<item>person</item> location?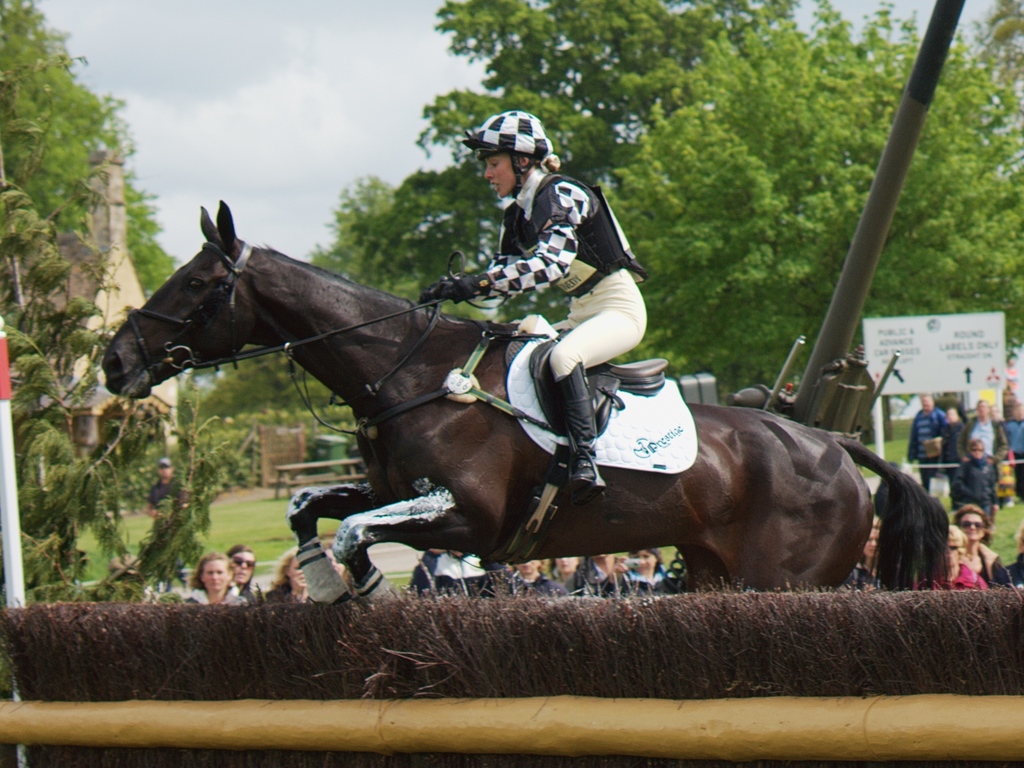
x1=426, y1=552, x2=488, y2=594
